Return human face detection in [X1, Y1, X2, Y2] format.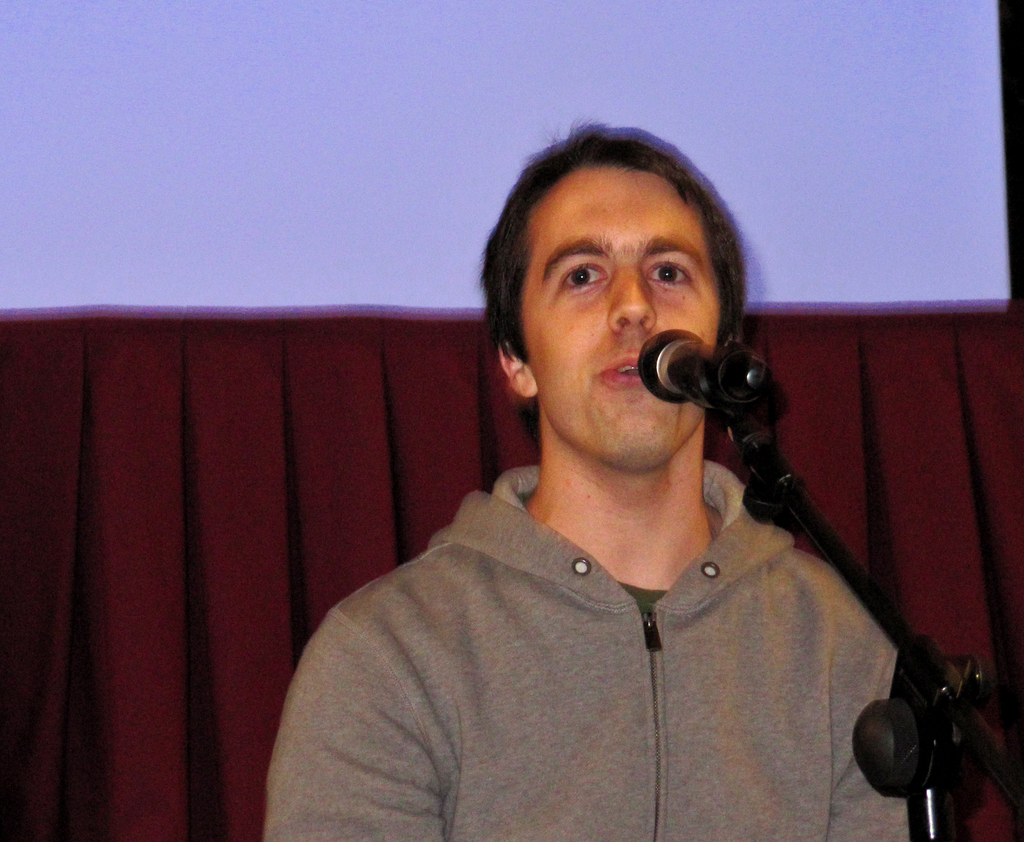
[525, 172, 725, 470].
